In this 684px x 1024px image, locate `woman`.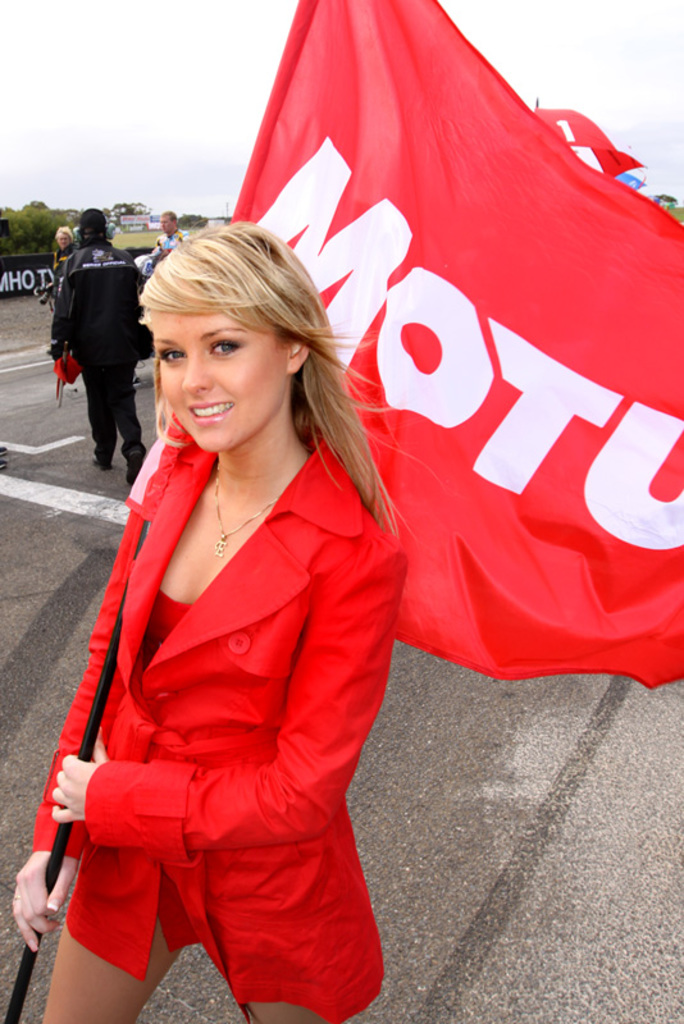
Bounding box: locate(17, 184, 546, 1012).
